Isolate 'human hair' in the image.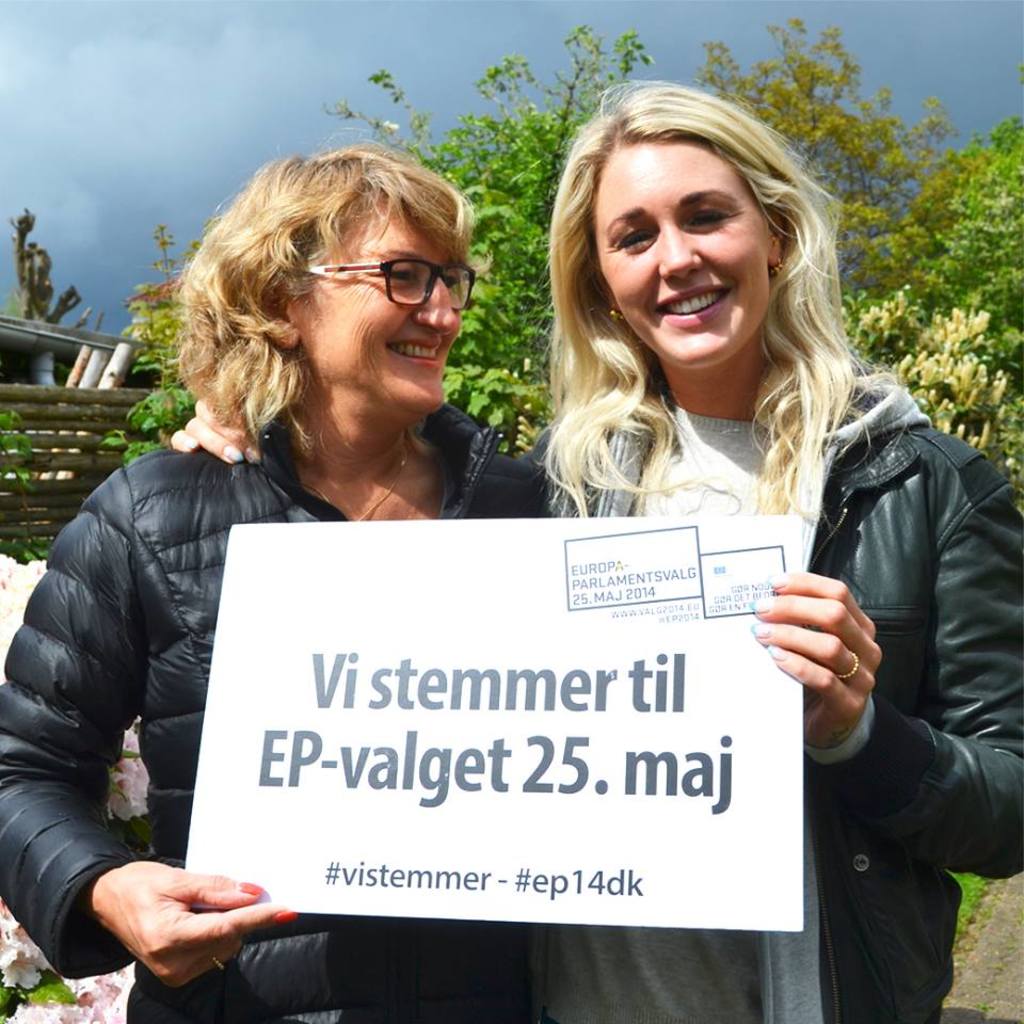
Isolated region: 531,75,890,507.
